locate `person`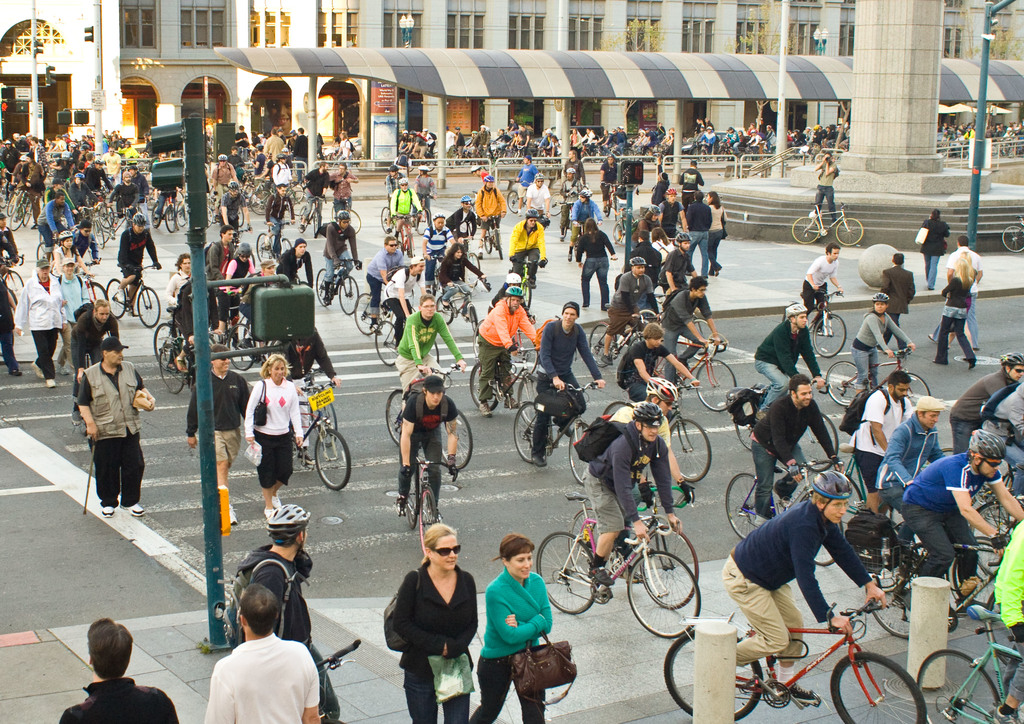
{"x1": 645, "y1": 172, "x2": 667, "y2": 207}
